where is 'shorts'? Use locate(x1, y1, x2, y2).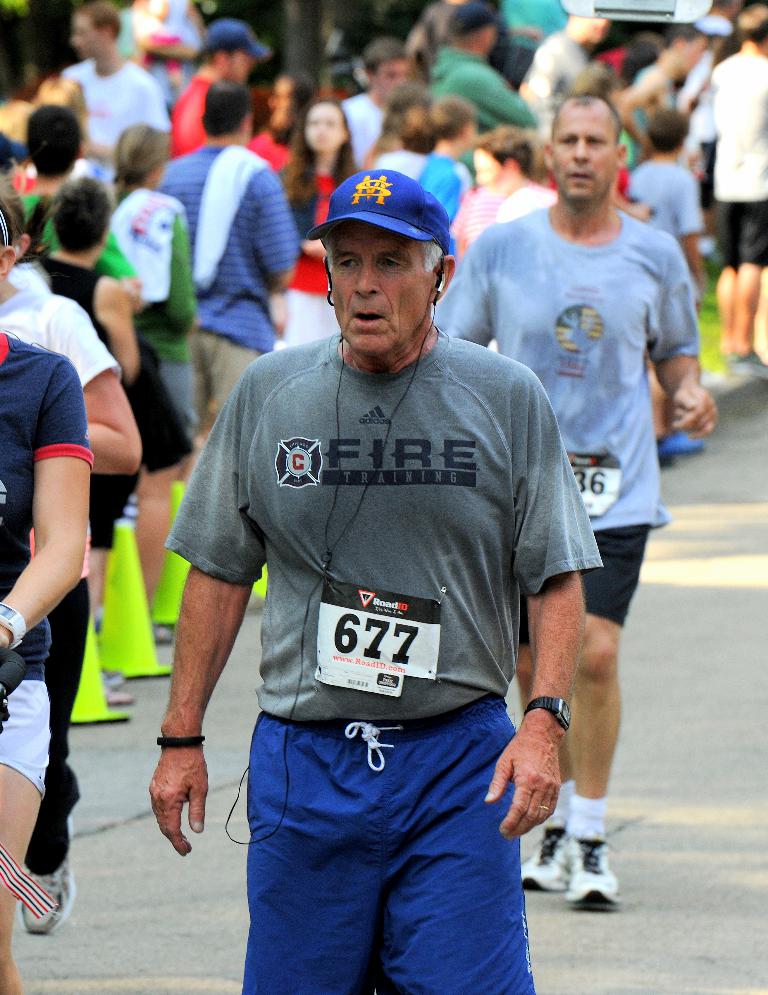
locate(722, 205, 767, 274).
